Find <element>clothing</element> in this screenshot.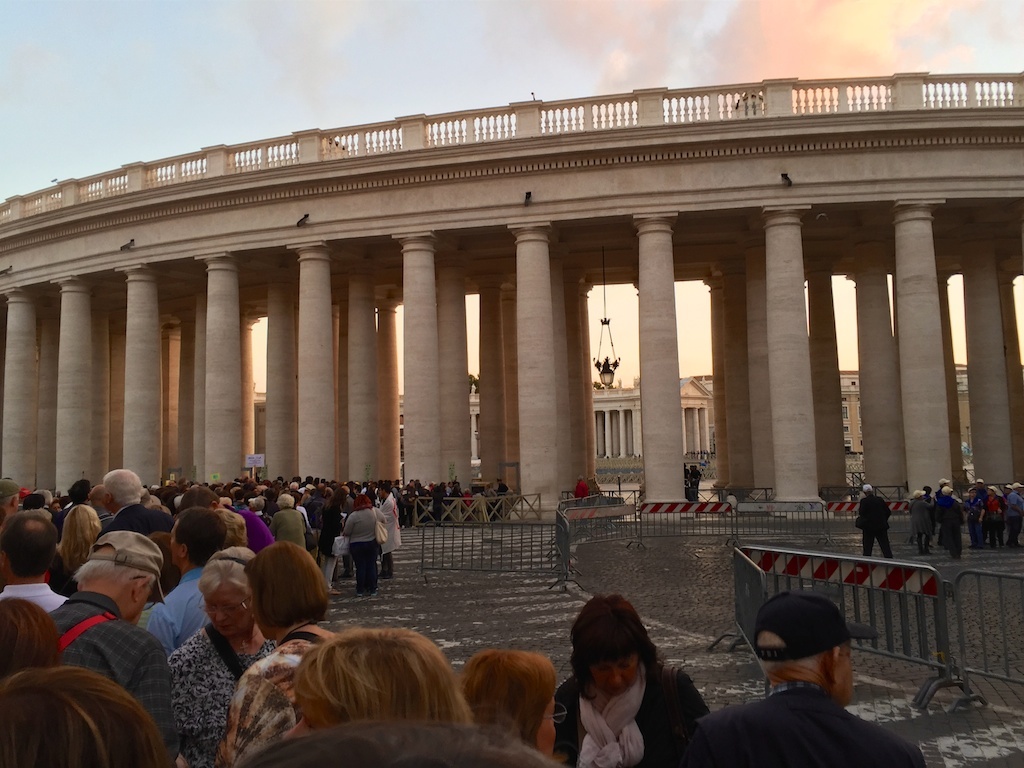
The bounding box for <element>clothing</element> is detection(547, 646, 713, 754).
